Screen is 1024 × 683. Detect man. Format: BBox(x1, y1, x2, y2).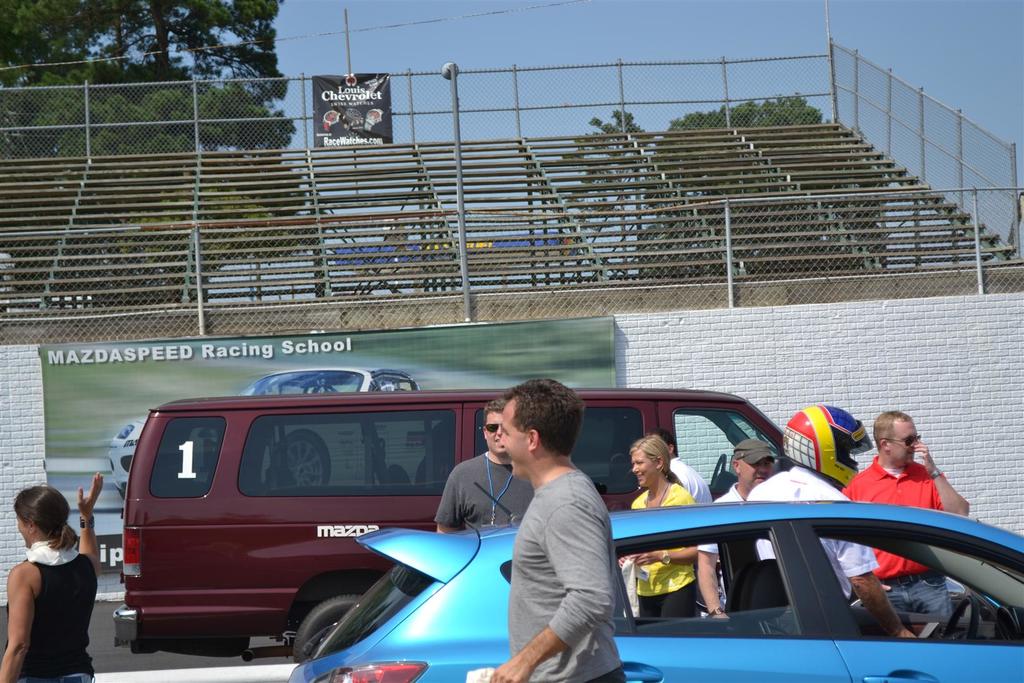
BBox(435, 400, 536, 536).
